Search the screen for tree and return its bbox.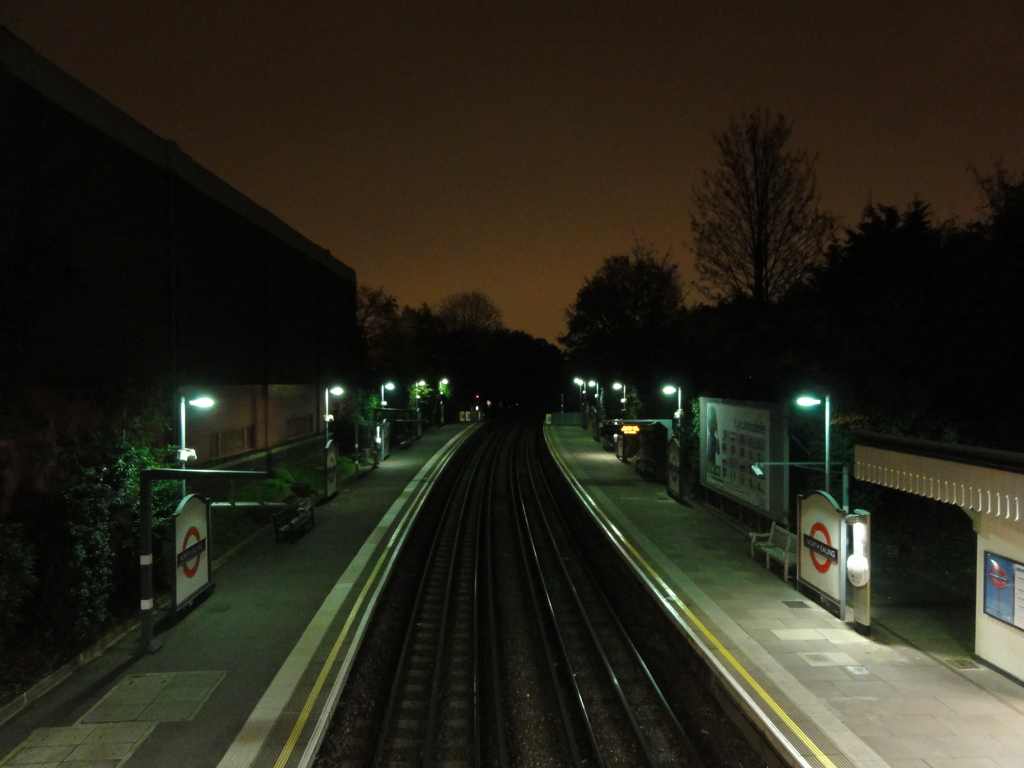
Found: region(966, 160, 1023, 241).
